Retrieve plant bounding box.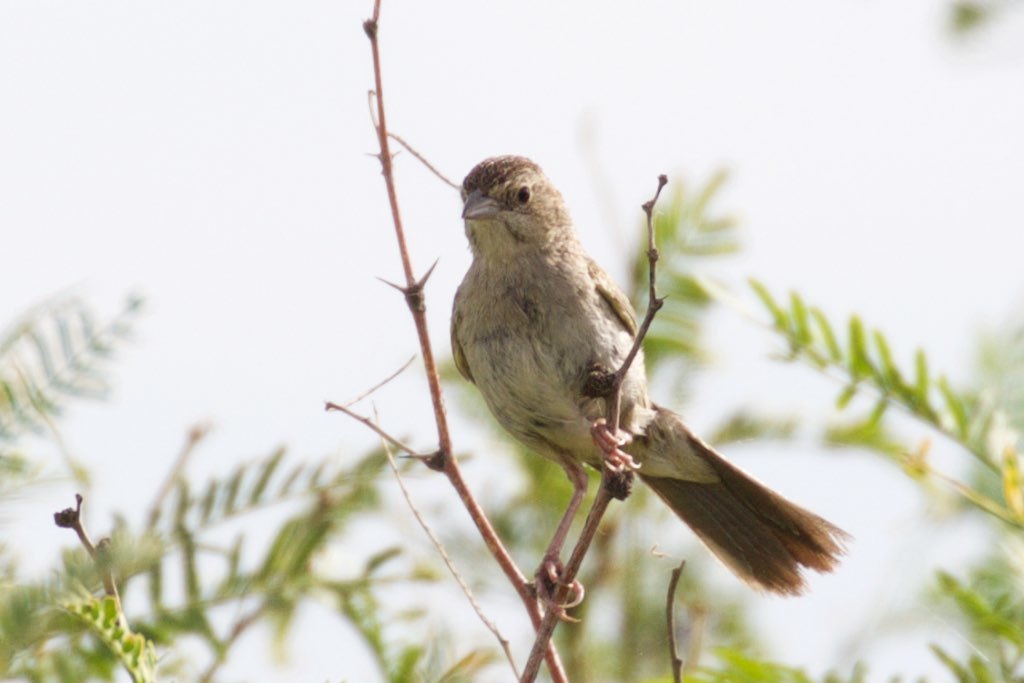
Bounding box: x1=0 y1=0 x2=1023 y2=681.
